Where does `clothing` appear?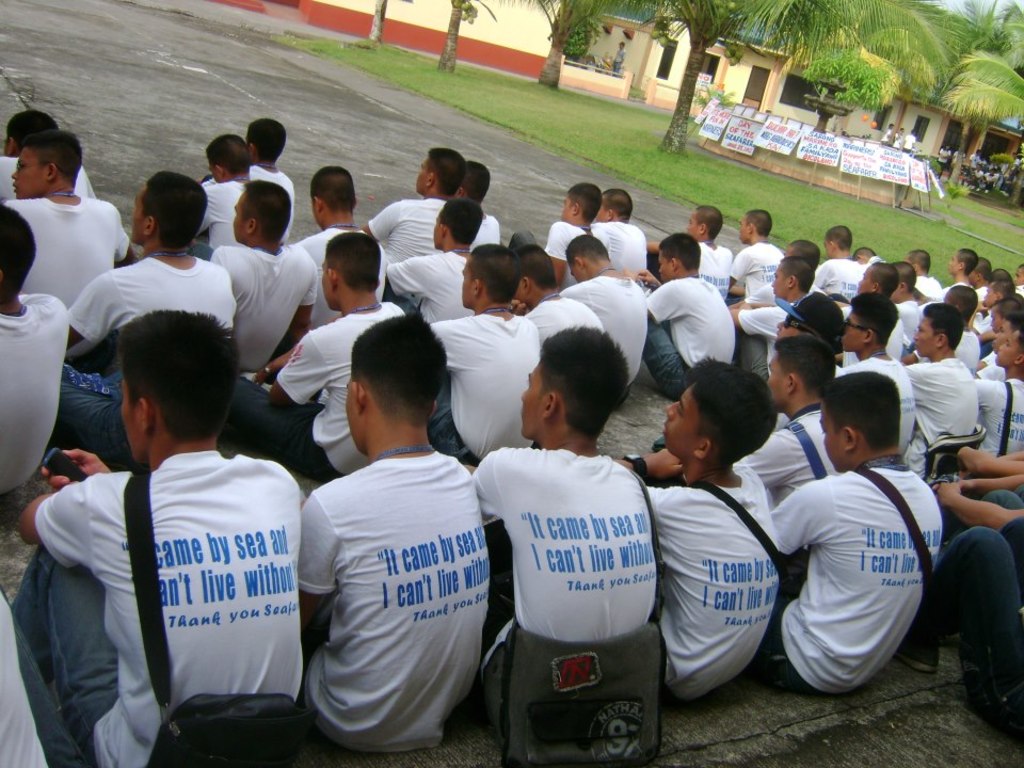
Appears at 365/194/451/273.
